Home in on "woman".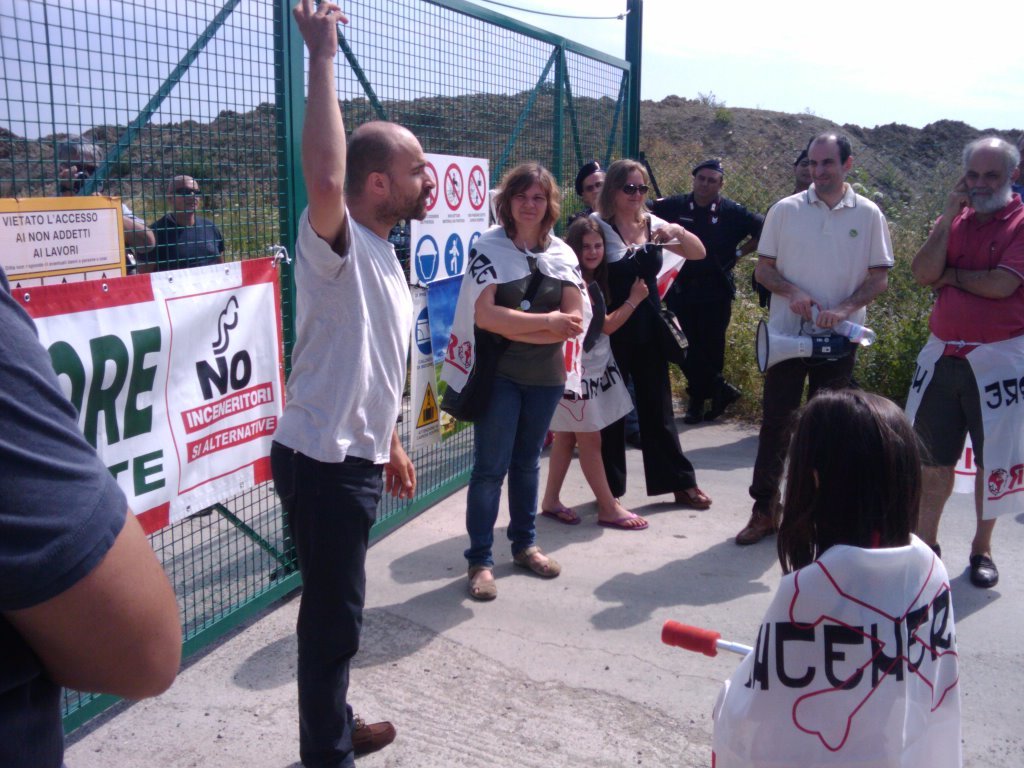
Homed in at <bbox>468, 159, 581, 599</bbox>.
